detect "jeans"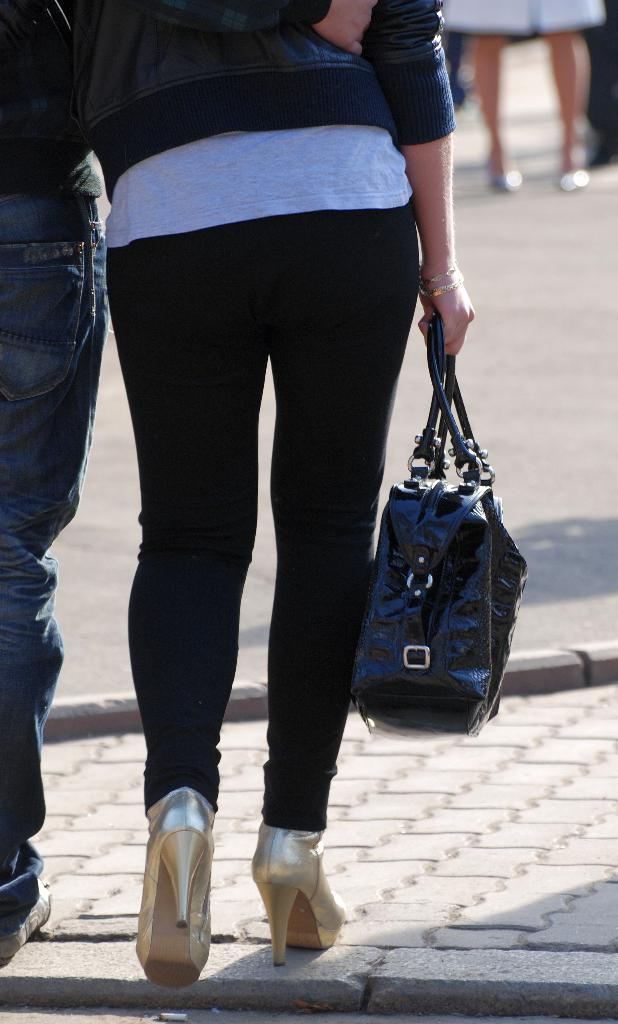
[x1=0, y1=179, x2=110, y2=928]
